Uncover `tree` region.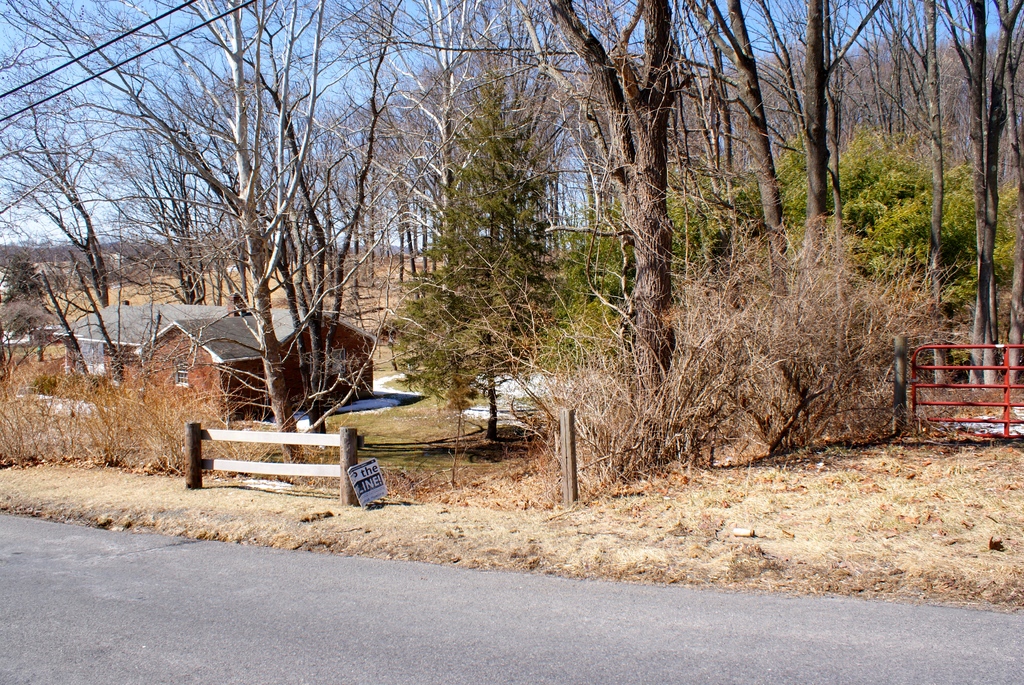
Uncovered: <bbox>391, 72, 575, 469</bbox>.
